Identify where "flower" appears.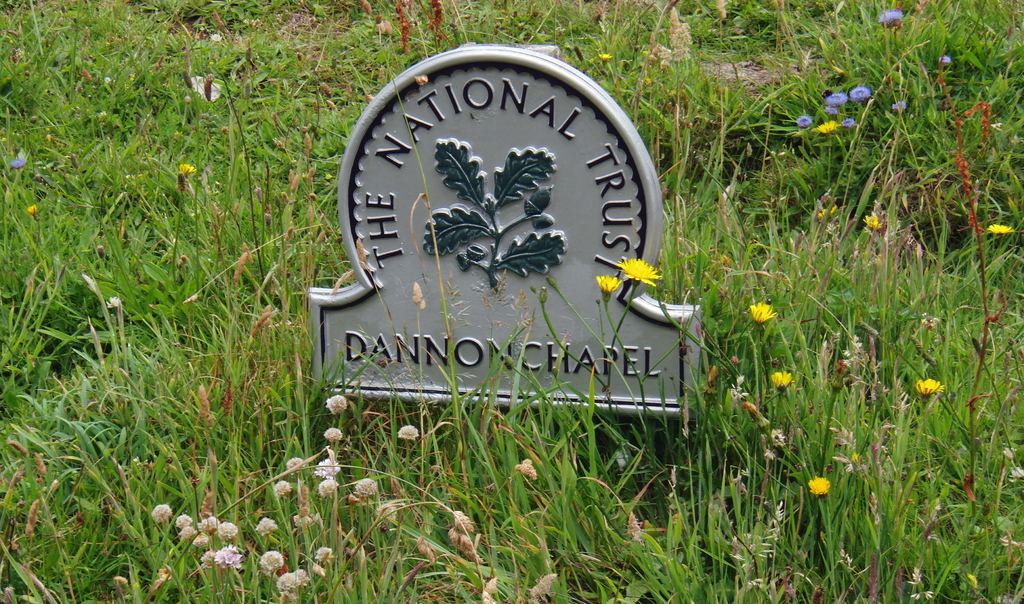
Appears at bbox=[795, 117, 812, 128].
